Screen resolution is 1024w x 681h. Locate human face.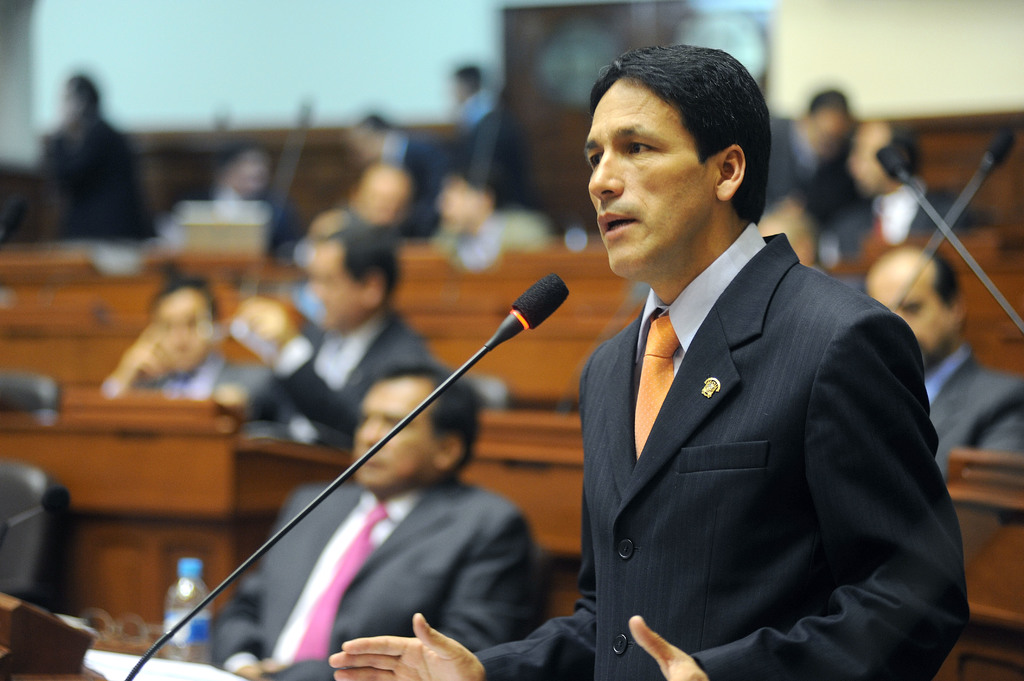
[354, 380, 428, 485].
